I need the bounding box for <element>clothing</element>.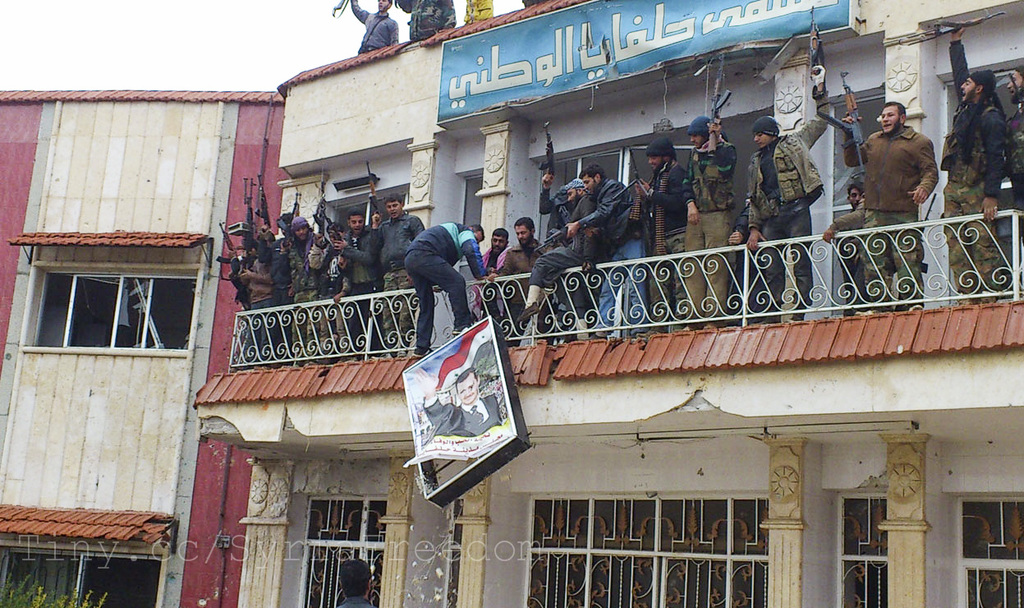
Here it is: BBox(940, 37, 1006, 293).
